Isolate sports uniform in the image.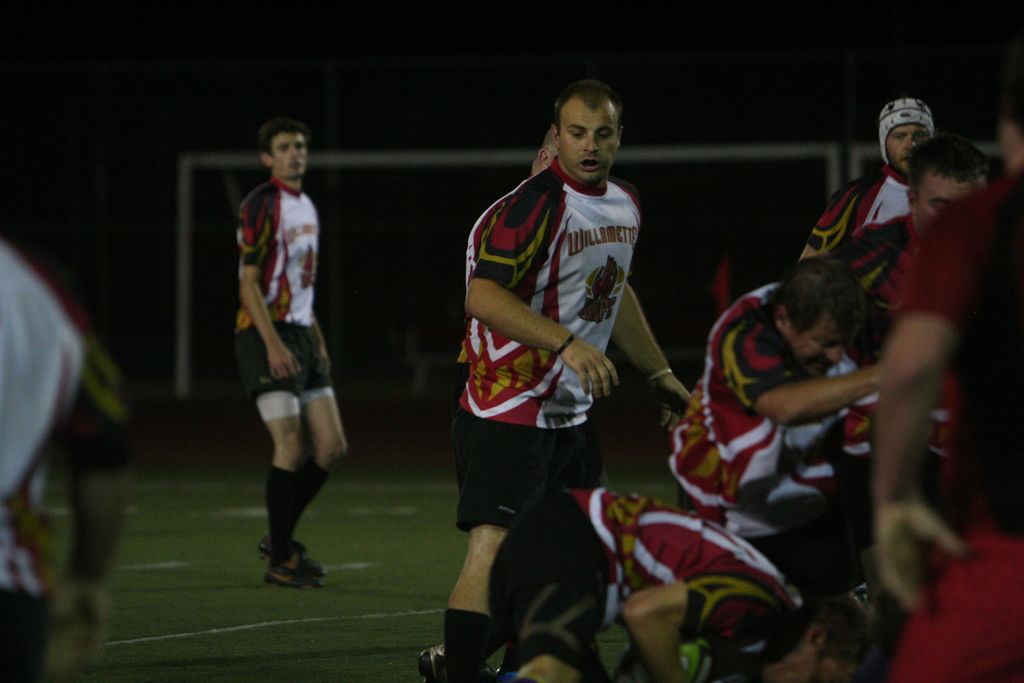
Isolated region: {"left": 493, "top": 477, "right": 817, "bottom": 682}.
